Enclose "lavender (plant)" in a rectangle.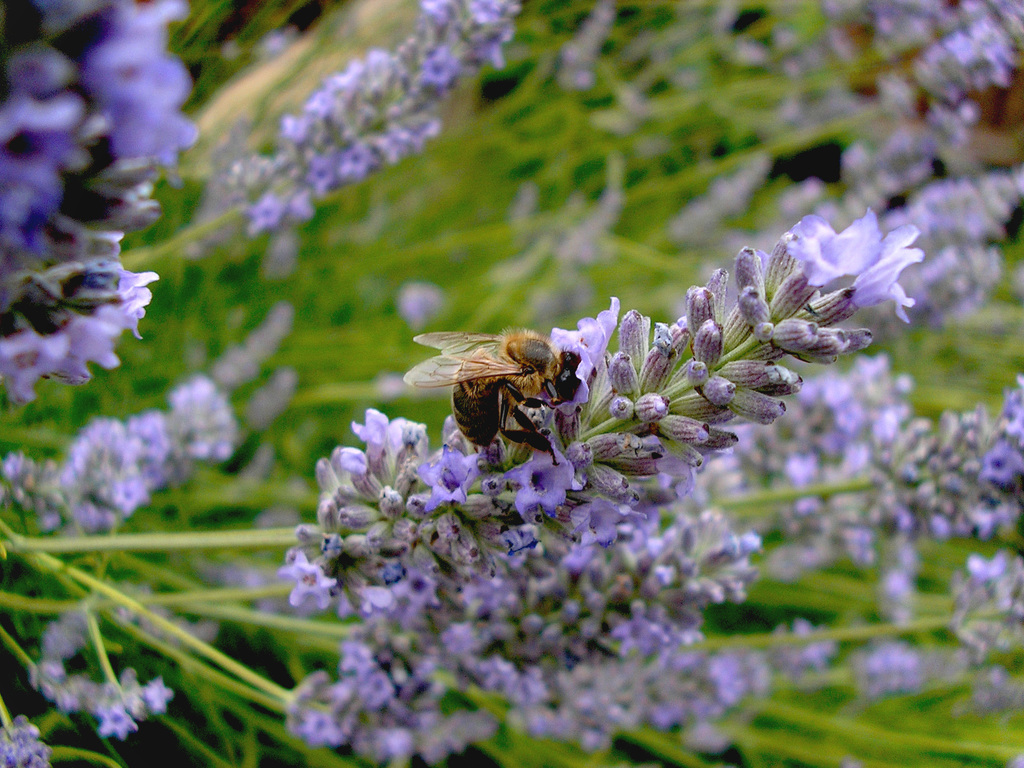
[left=23, top=611, right=166, bottom=755].
